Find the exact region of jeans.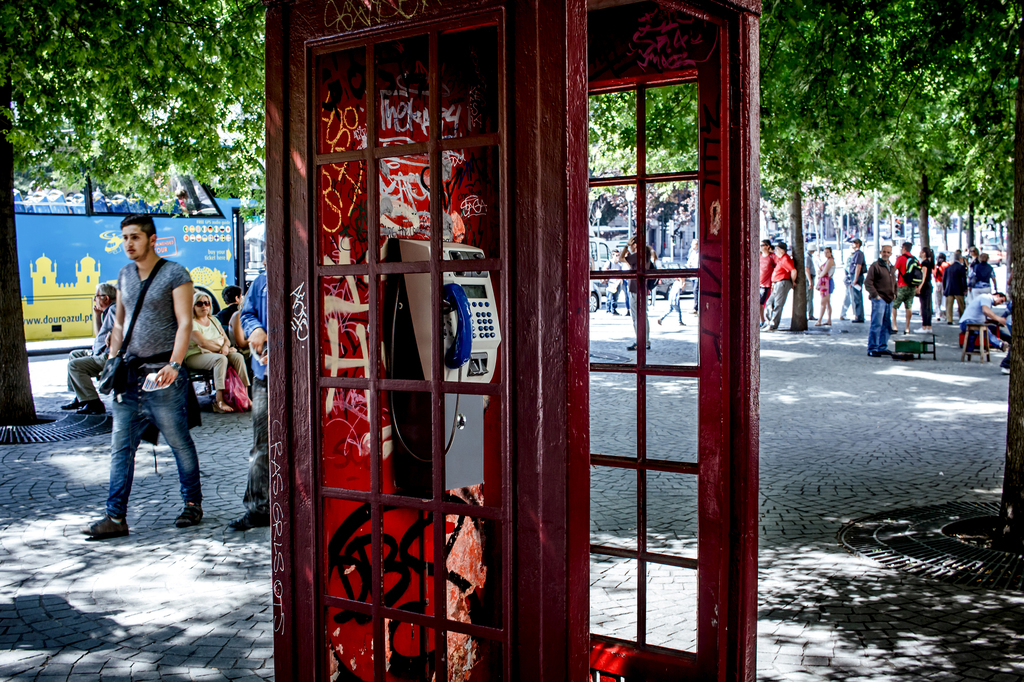
Exact region: <box>86,372,199,535</box>.
